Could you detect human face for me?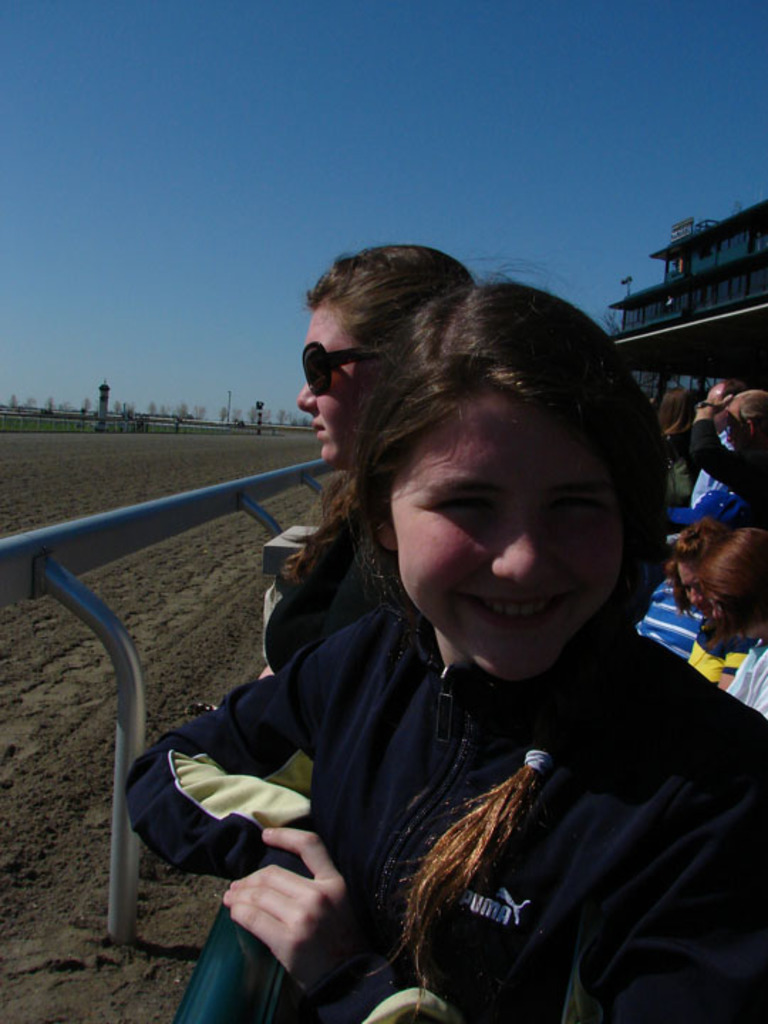
Detection result: box(673, 562, 705, 612).
